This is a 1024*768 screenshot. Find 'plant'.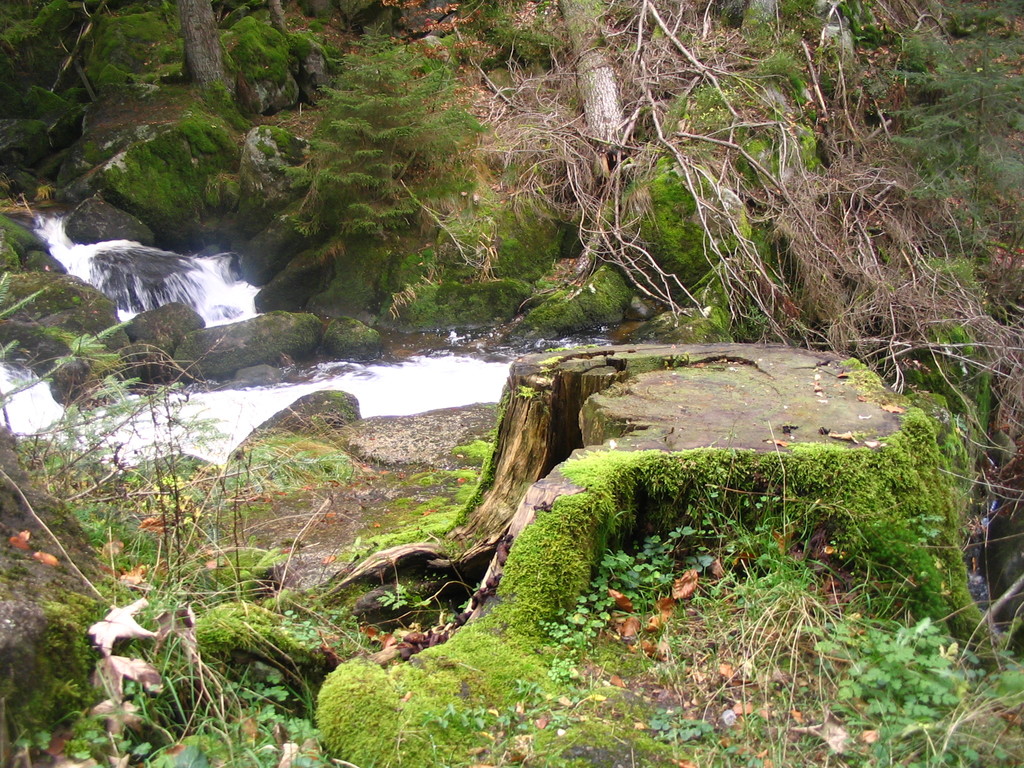
Bounding box: [512,381,540,402].
